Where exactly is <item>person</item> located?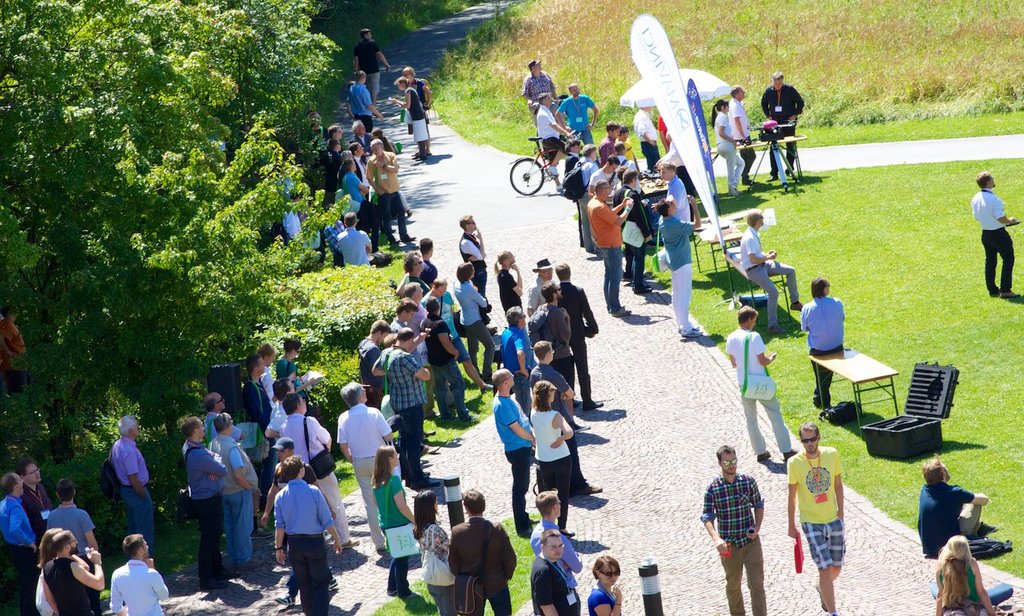
Its bounding box is 606 168 661 290.
